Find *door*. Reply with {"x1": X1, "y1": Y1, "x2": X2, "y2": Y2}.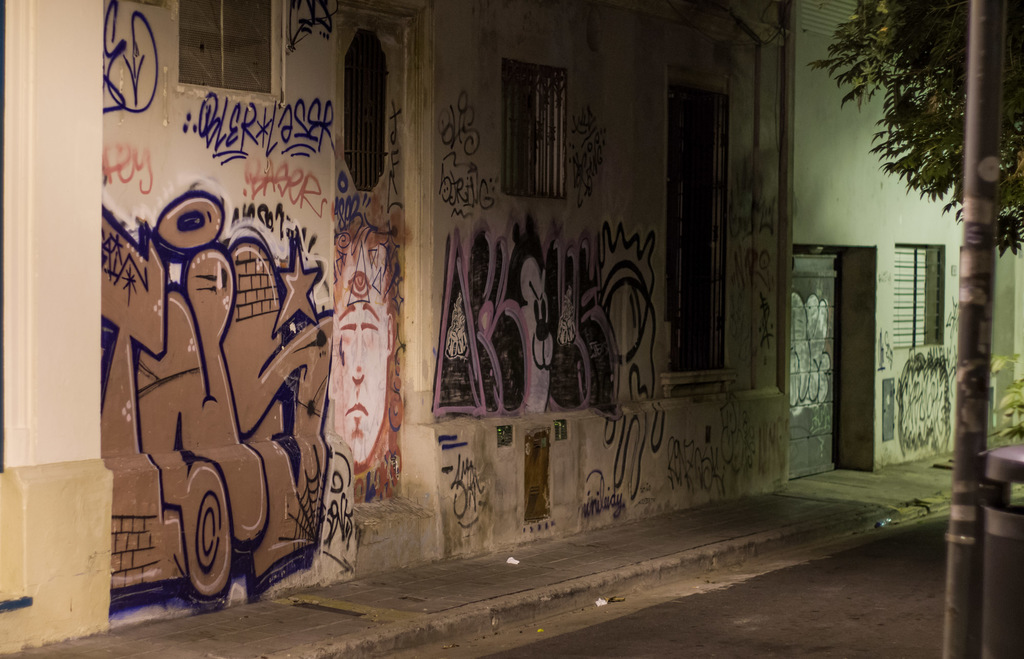
{"x1": 791, "y1": 254, "x2": 844, "y2": 479}.
